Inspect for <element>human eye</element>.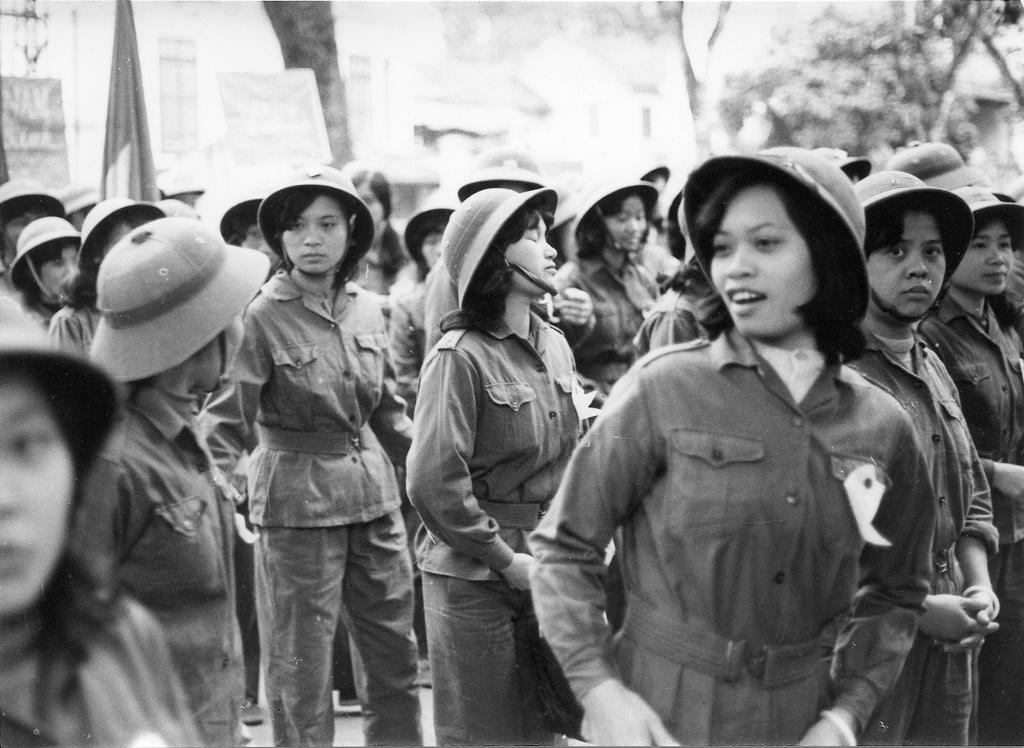
Inspection: crop(711, 238, 735, 257).
